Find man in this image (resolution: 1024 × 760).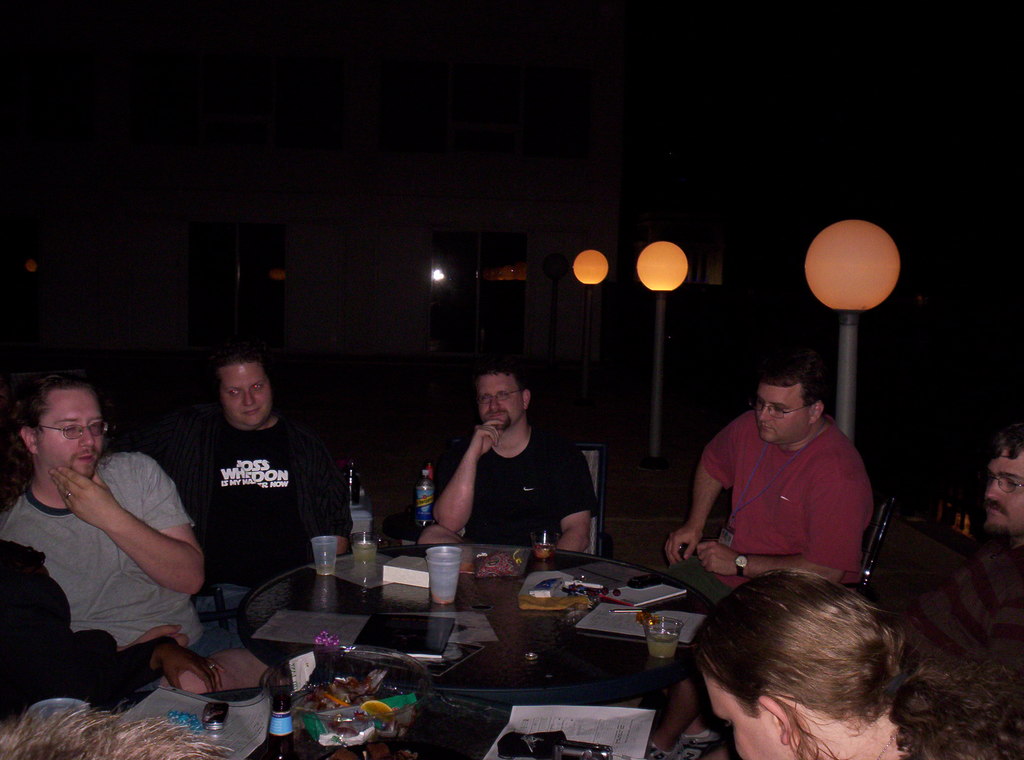
bbox=(931, 418, 1023, 652).
